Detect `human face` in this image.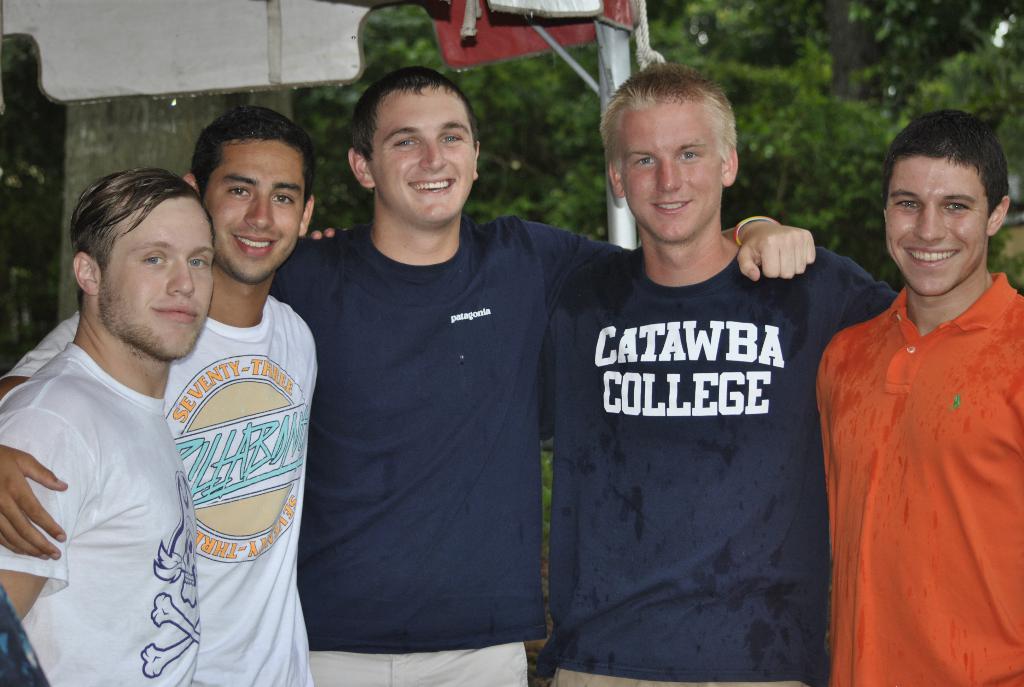
Detection: <region>192, 142, 307, 287</region>.
